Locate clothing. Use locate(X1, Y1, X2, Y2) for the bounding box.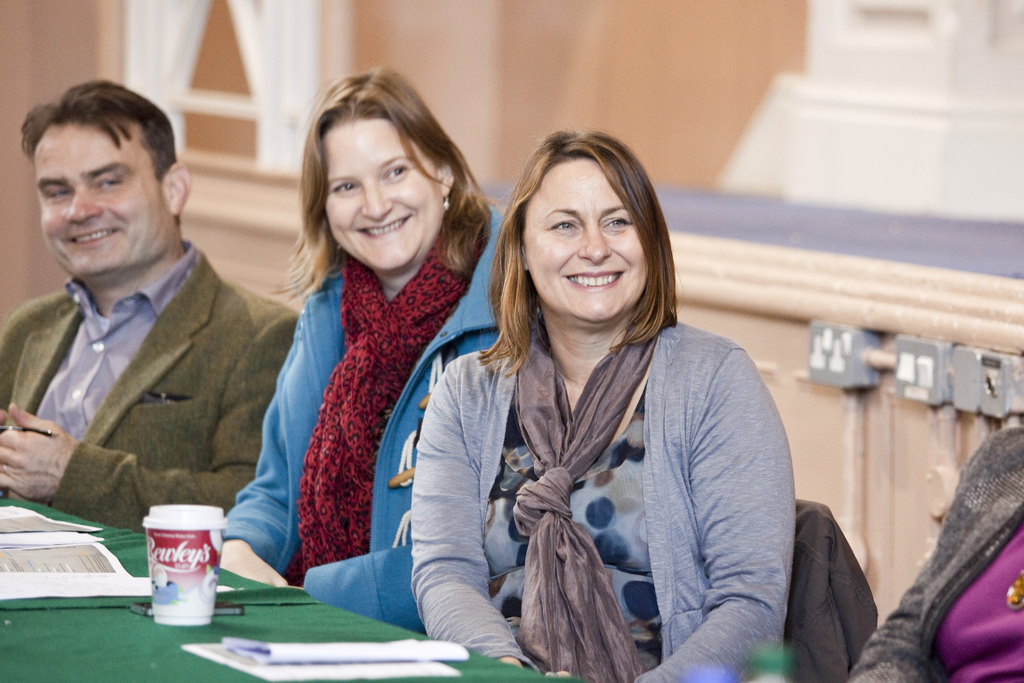
locate(848, 424, 1023, 682).
